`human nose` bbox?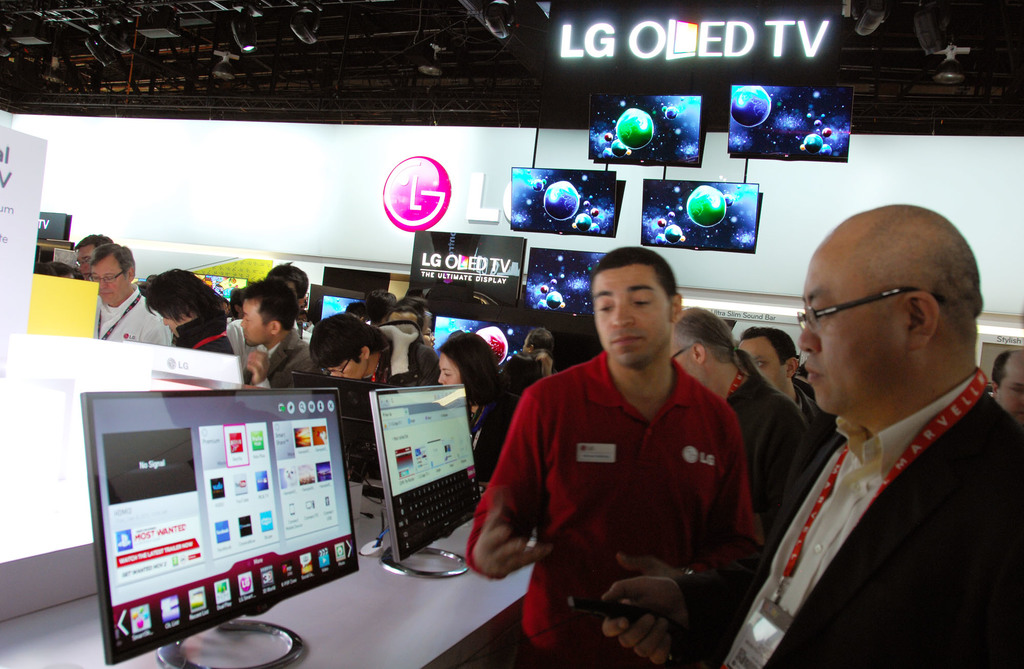
bbox=[97, 273, 108, 289]
